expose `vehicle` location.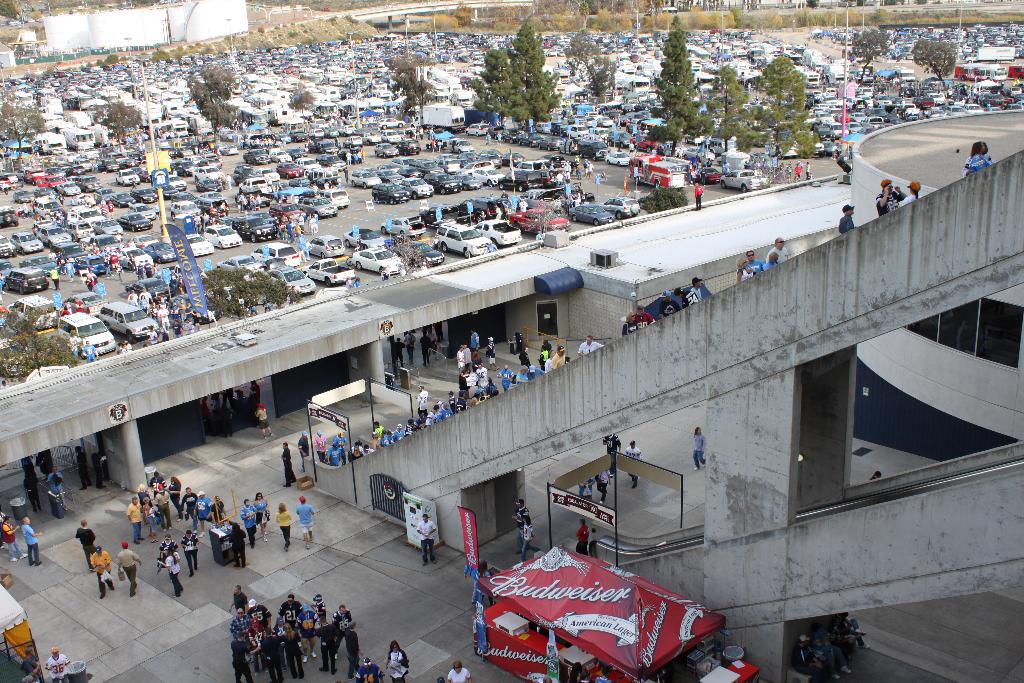
Exposed at left=351, top=245, right=401, bottom=278.
